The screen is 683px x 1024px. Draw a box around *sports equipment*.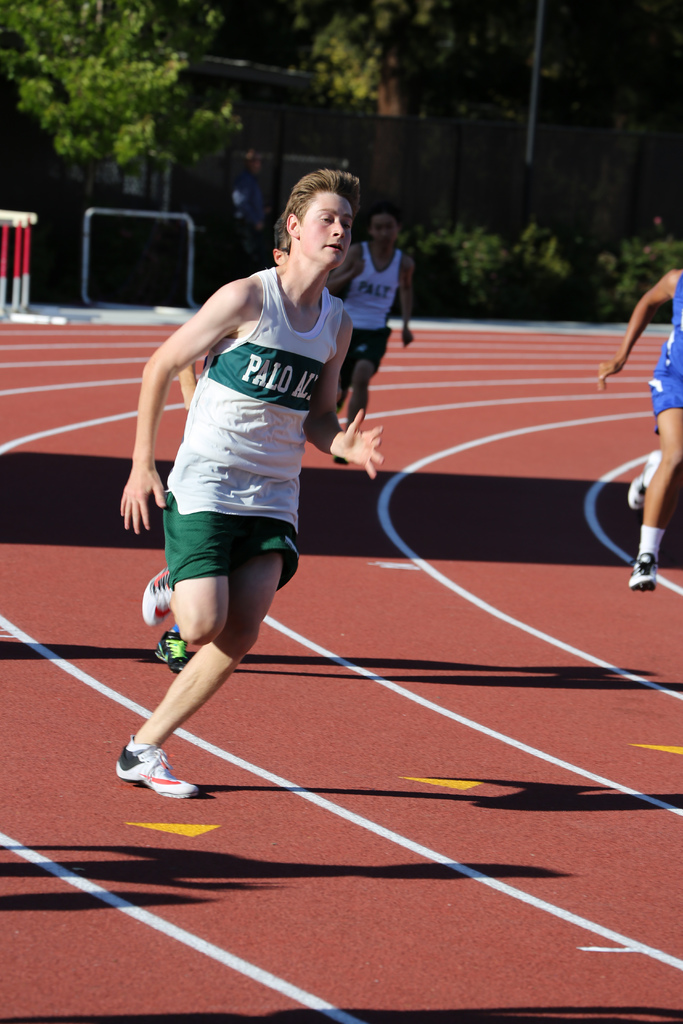
(left=628, top=552, right=657, bottom=589).
